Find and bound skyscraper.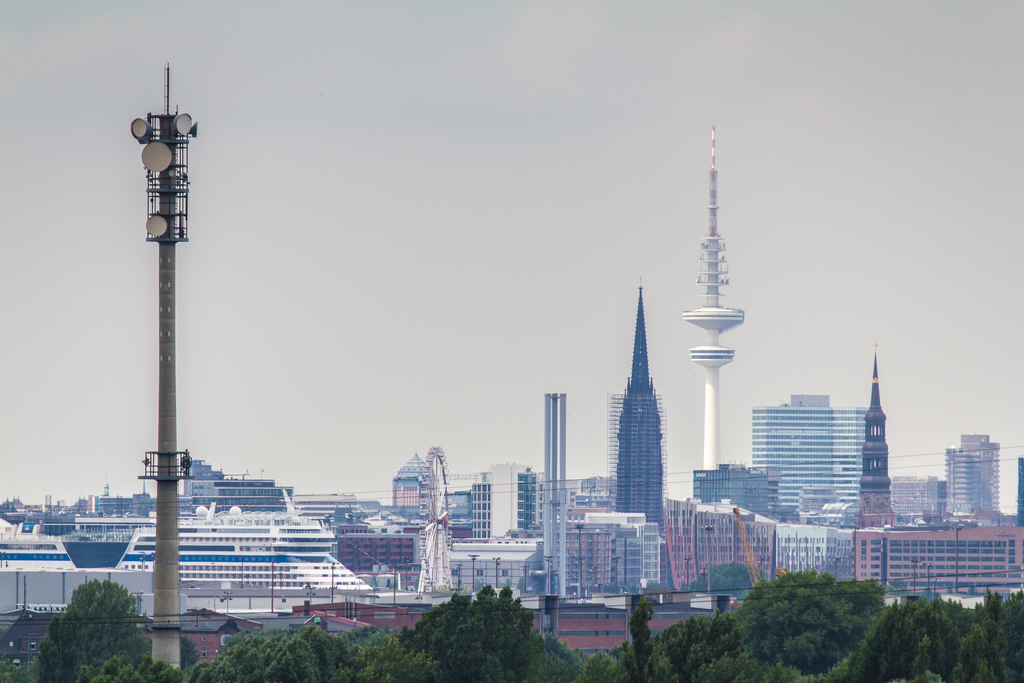
Bound: bbox=(750, 407, 871, 516).
